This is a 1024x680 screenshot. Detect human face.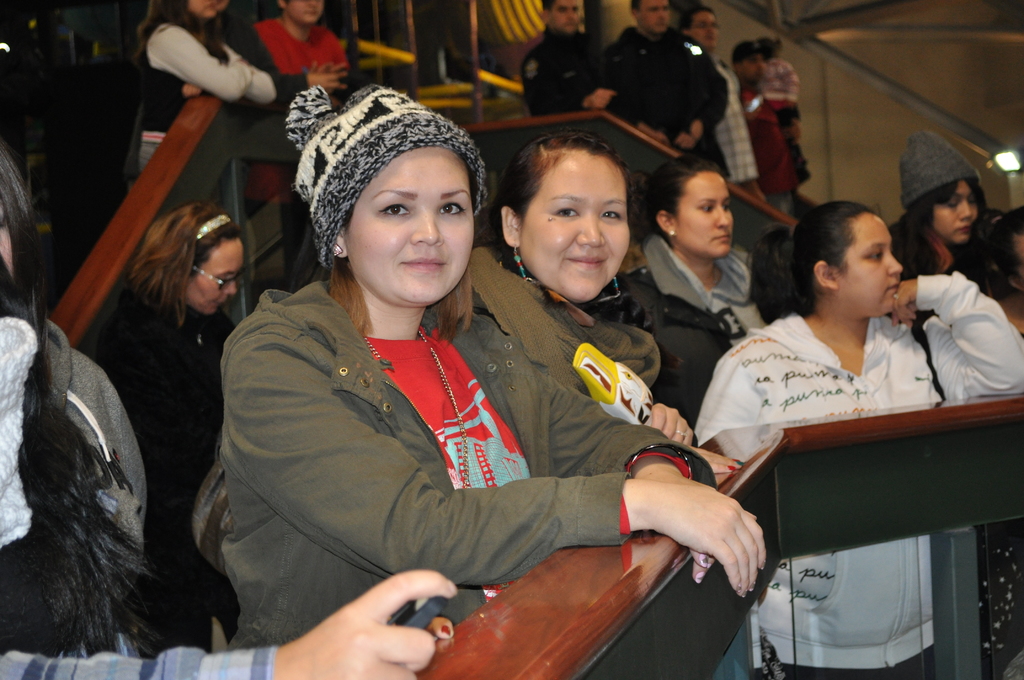
x1=340 y1=145 x2=473 y2=304.
